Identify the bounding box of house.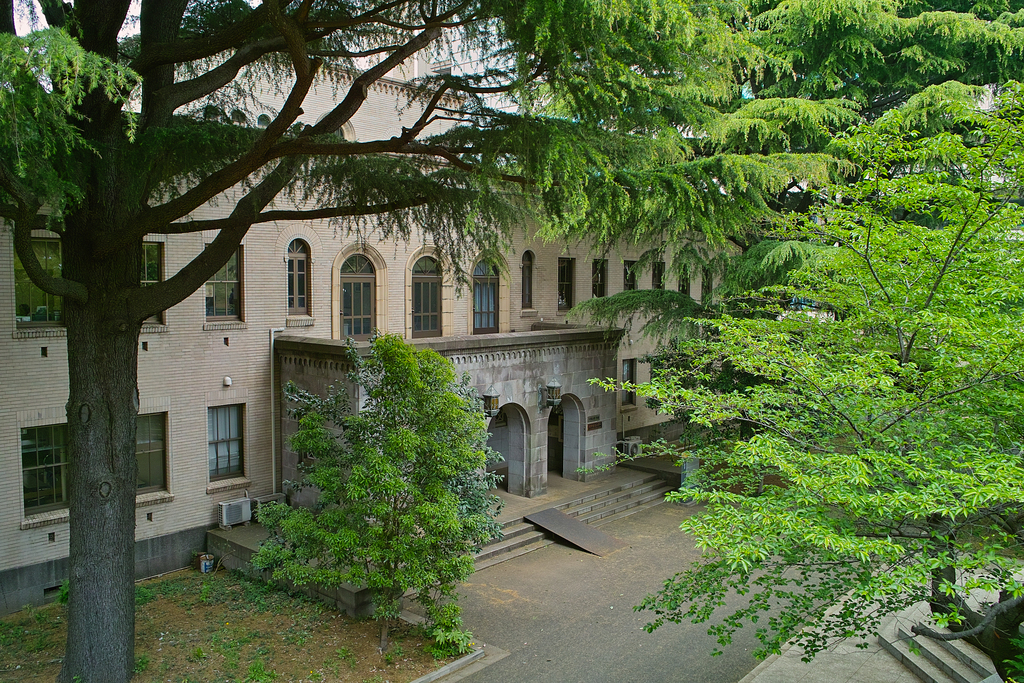
pyautogui.locateOnScreen(2, 68, 795, 549).
